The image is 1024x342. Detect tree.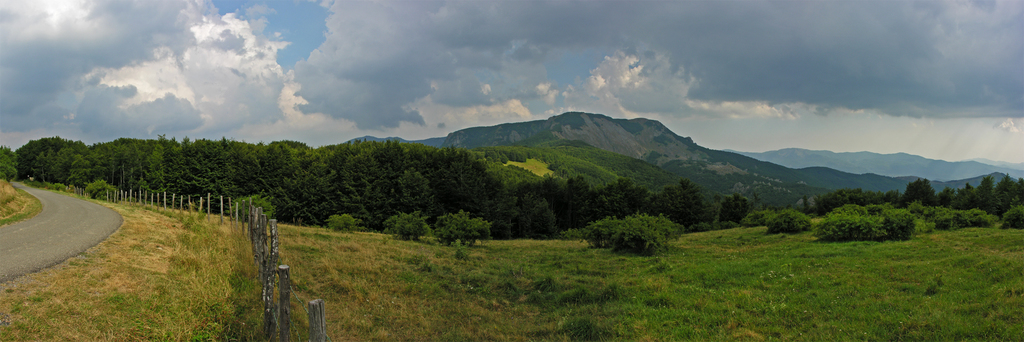
Detection: region(716, 183, 751, 223).
